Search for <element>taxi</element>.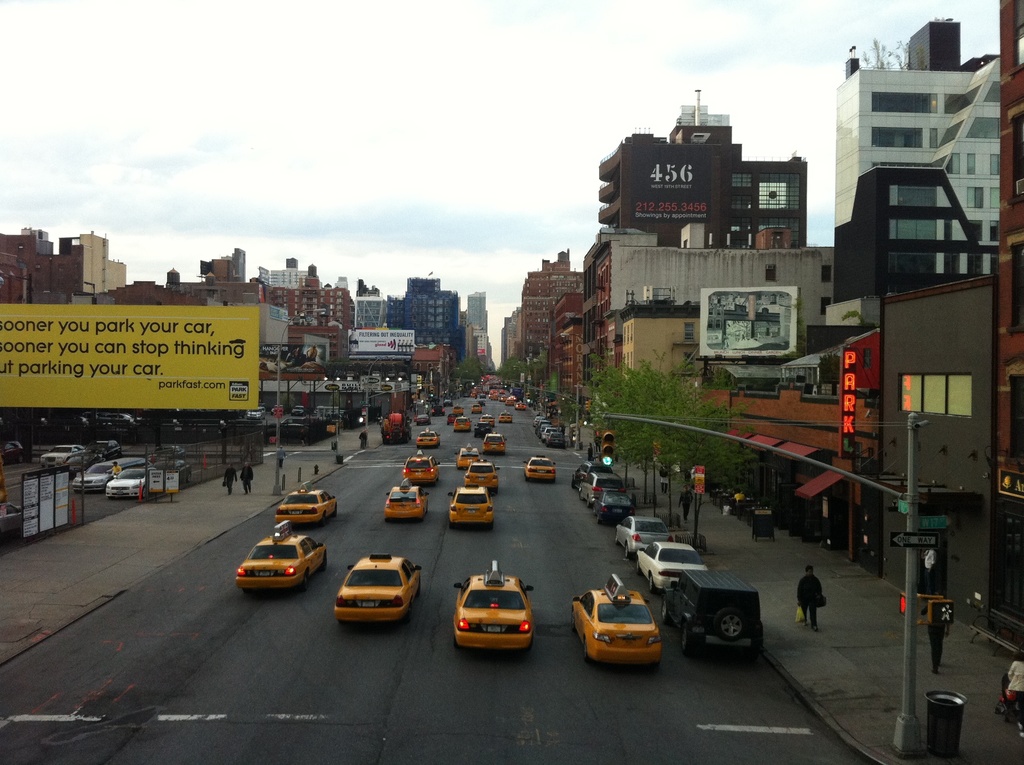
Found at (477, 412, 495, 428).
